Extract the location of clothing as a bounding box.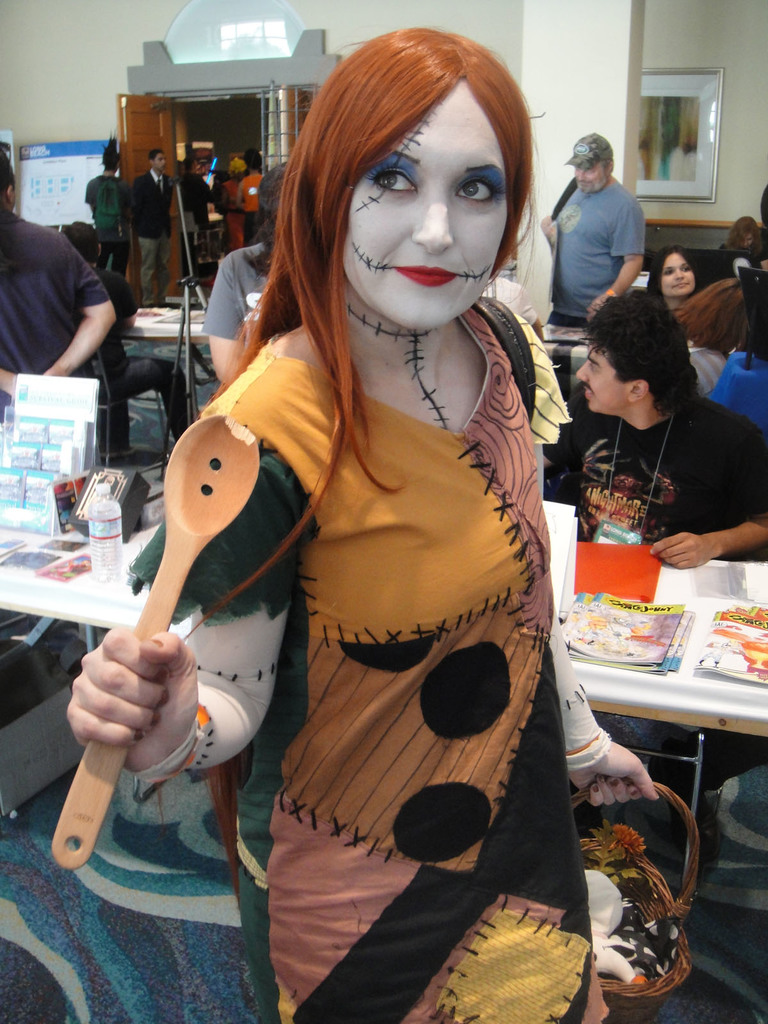
bbox=(215, 219, 558, 998).
